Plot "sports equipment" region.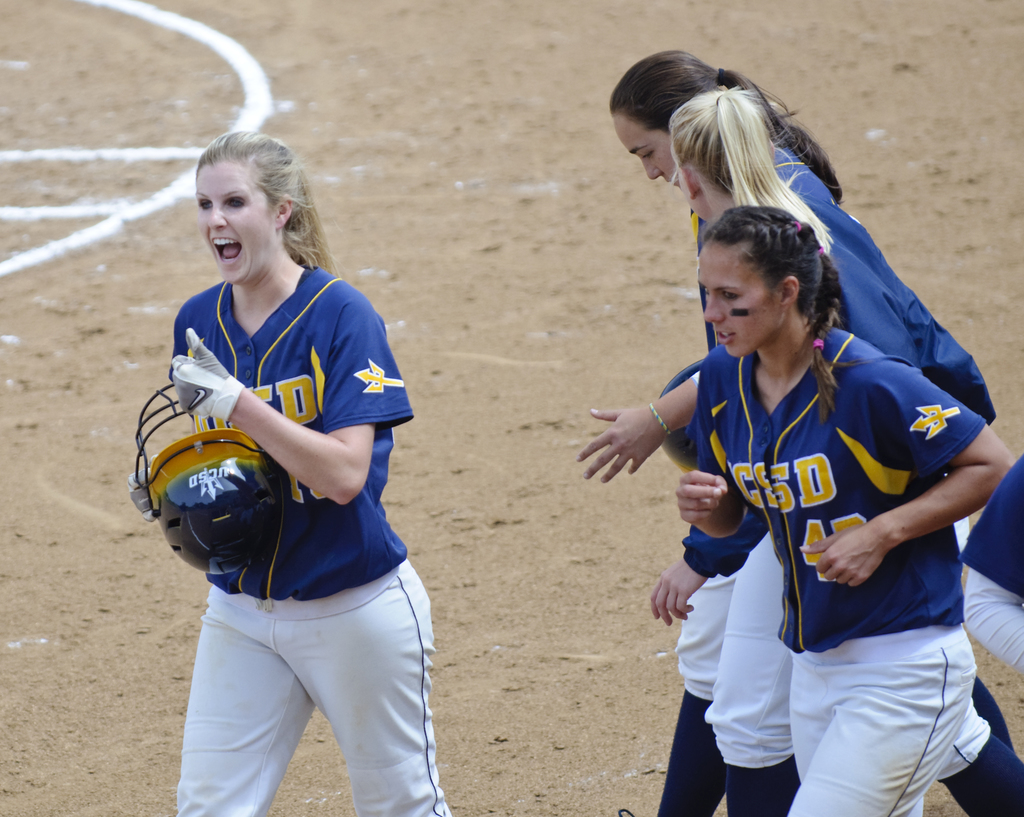
Plotted at locate(135, 378, 290, 594).
